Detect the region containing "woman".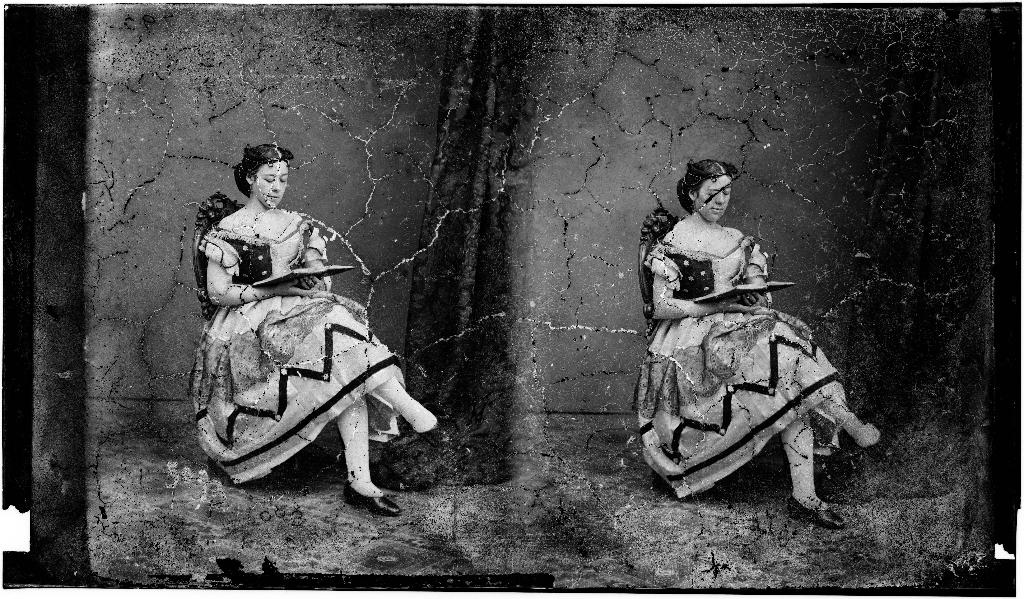
x1=633 y1=152 x2=884 y2=529.
